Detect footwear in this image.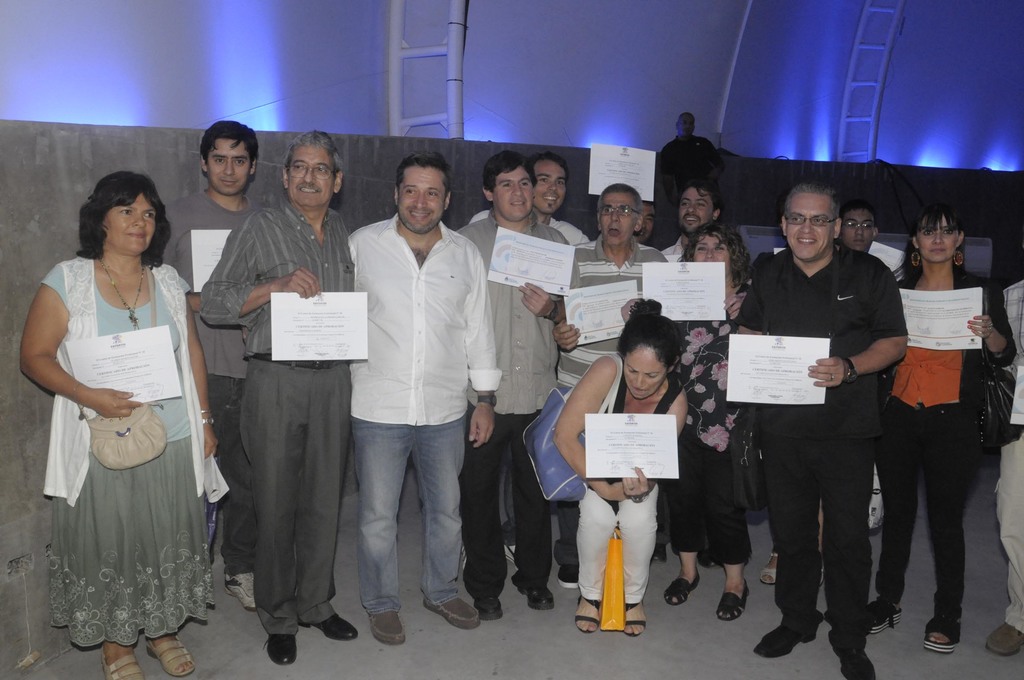
Detection: pyautogui.locateOnScreen(755, 626, 803, 656).
